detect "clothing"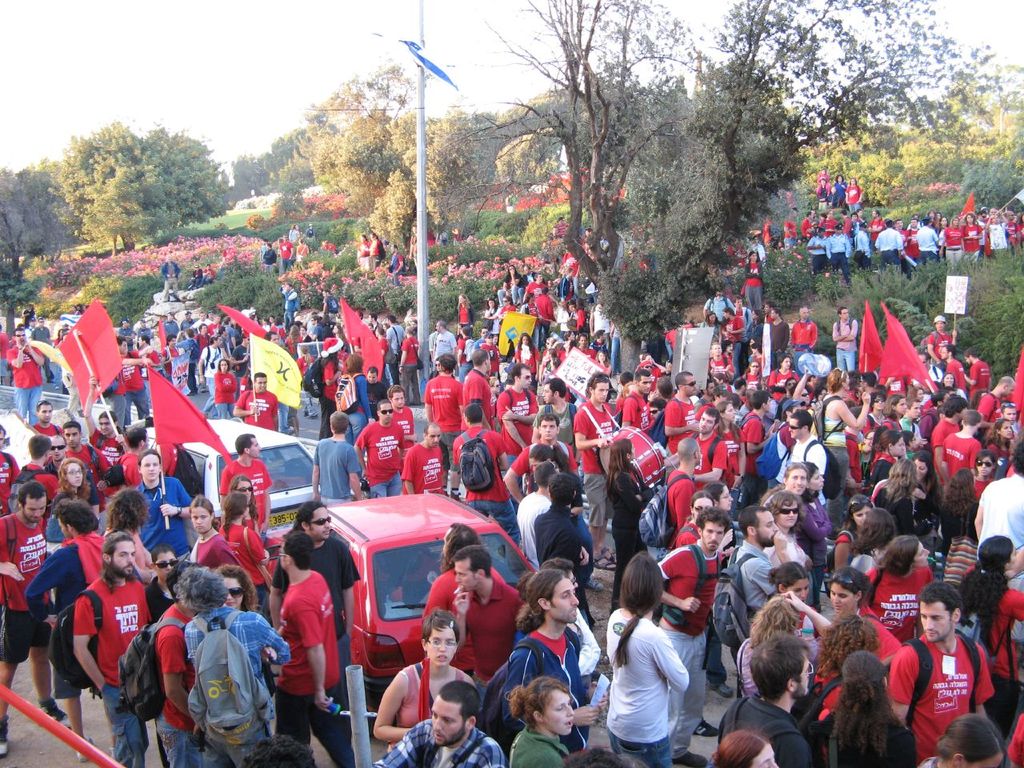
crop(422, 225, 437, 251)
